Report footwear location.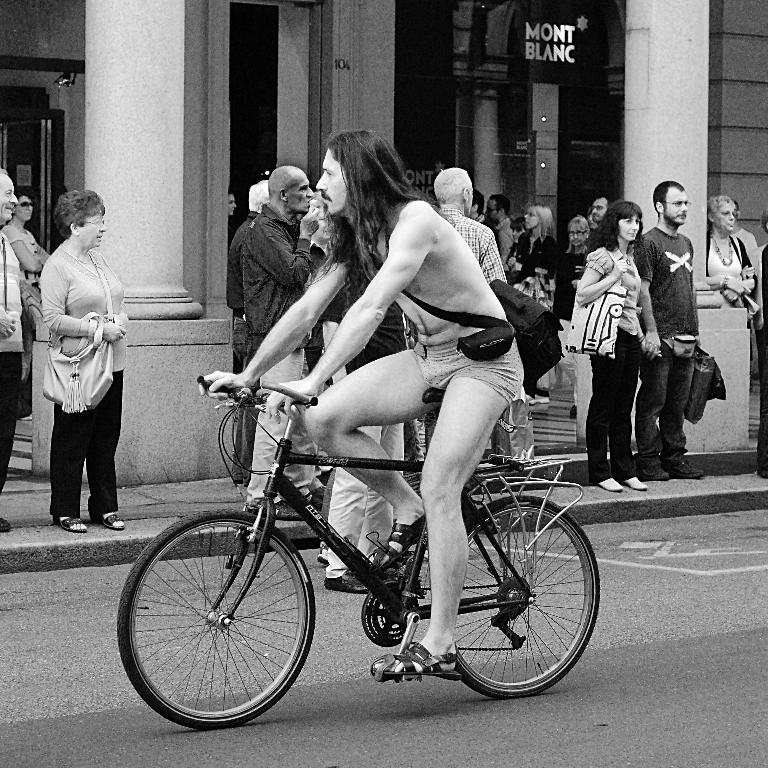
Report: 367:518:425:573.
